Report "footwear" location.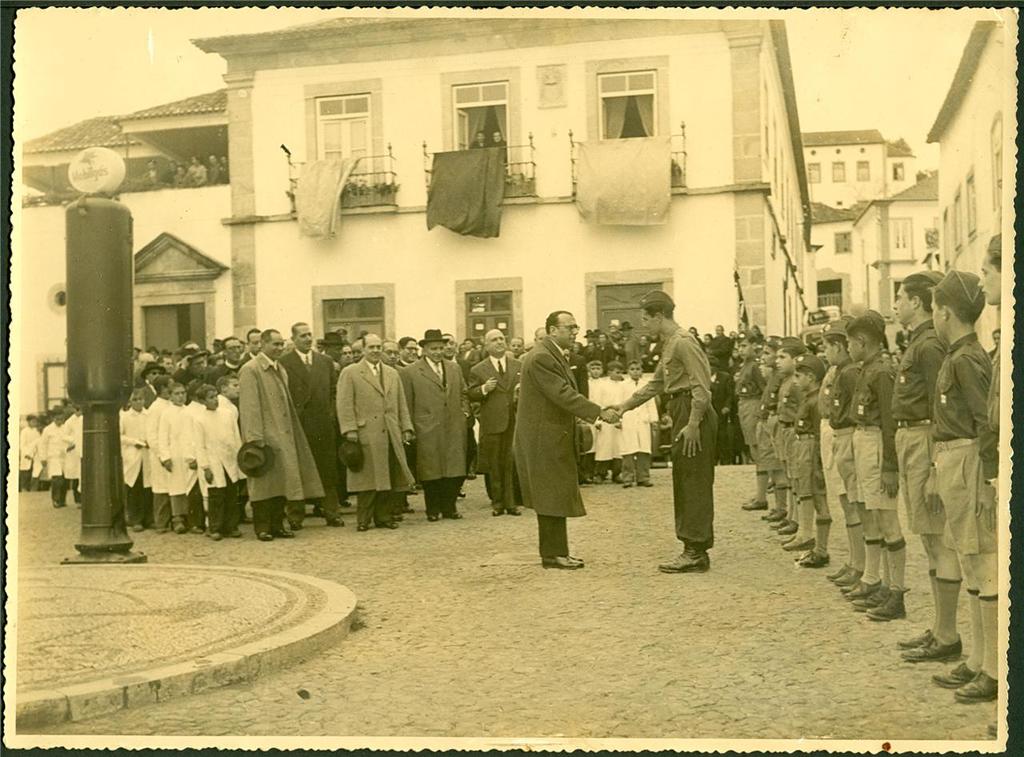
Report: region(387, 511, 399, 525).
